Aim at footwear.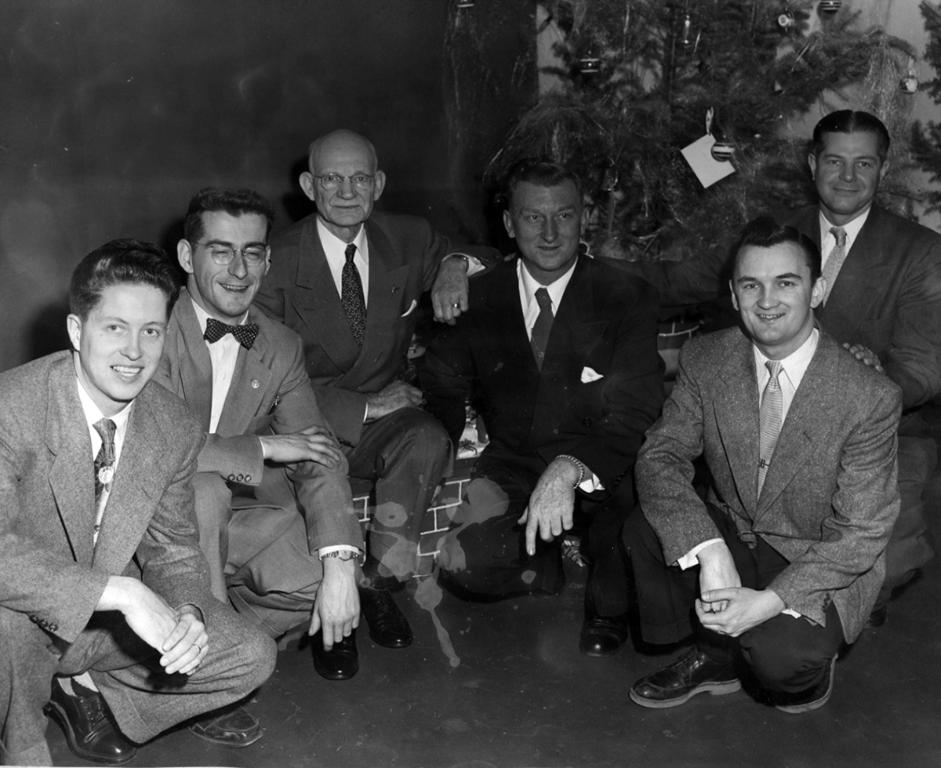
Aimed at {"x1": 180, "y1": 698, "x2": 264, "y2": 752}.
